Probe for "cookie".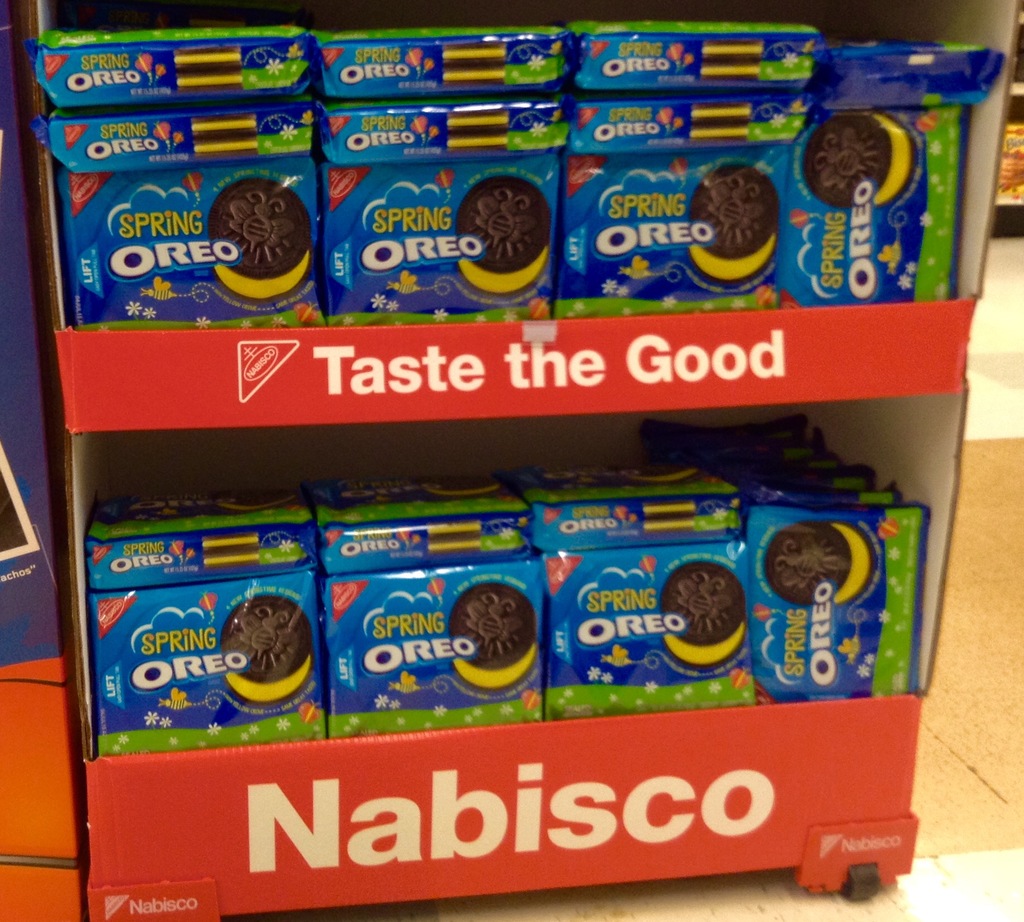
Probe result: {"left": 798, "top": 111, "right": 922, "bottom": 207}.
